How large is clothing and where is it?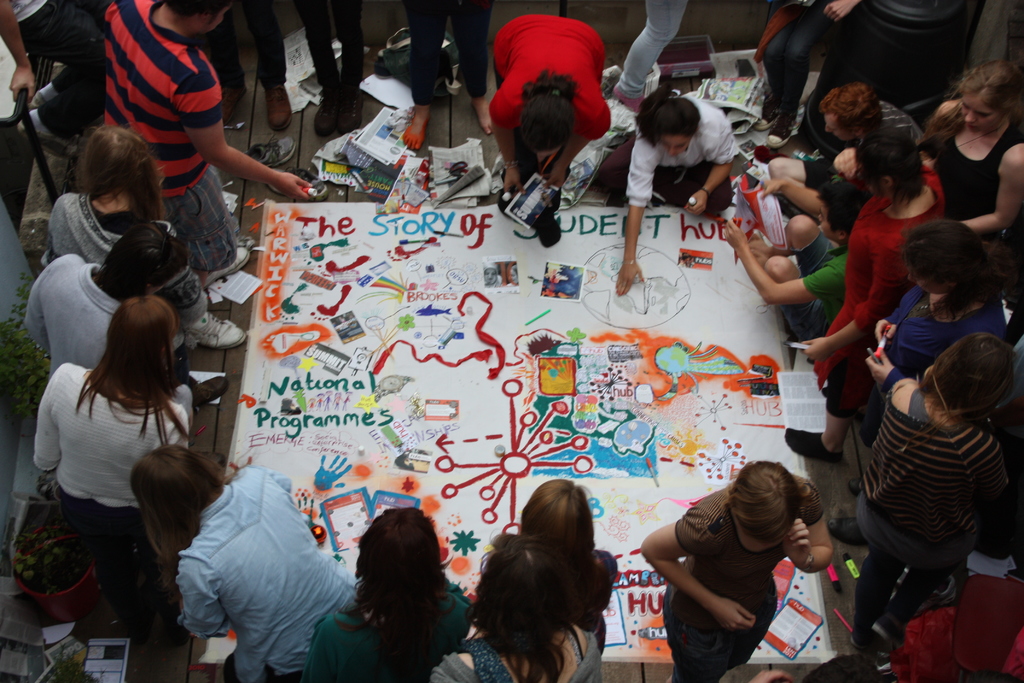
Bounding box: (808, 152, 843, 199).
